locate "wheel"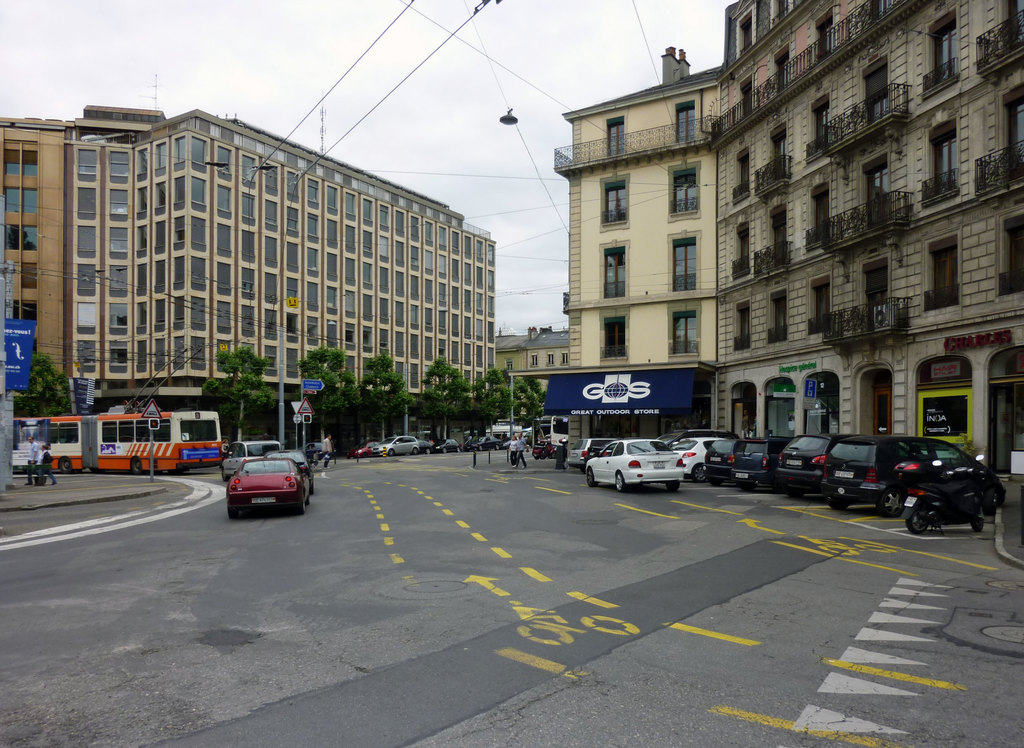
detection(609, 466, 634, 496)
